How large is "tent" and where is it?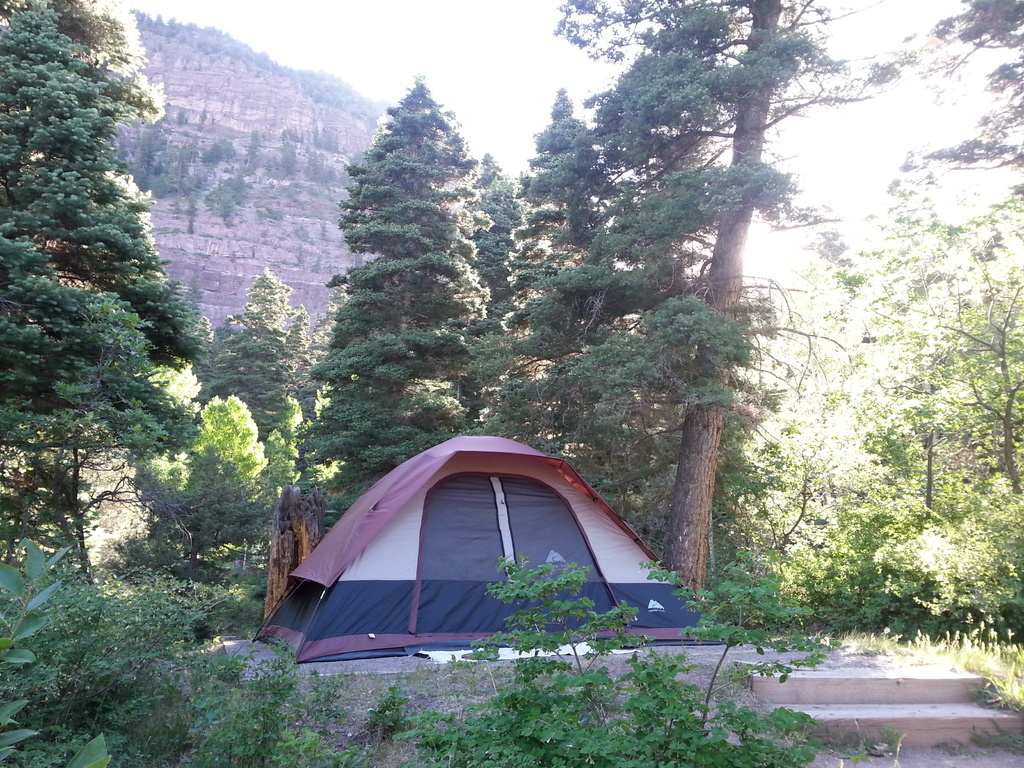
Bounding box: pyautogui.locateOnScreen(268, 431, 710, 678).
